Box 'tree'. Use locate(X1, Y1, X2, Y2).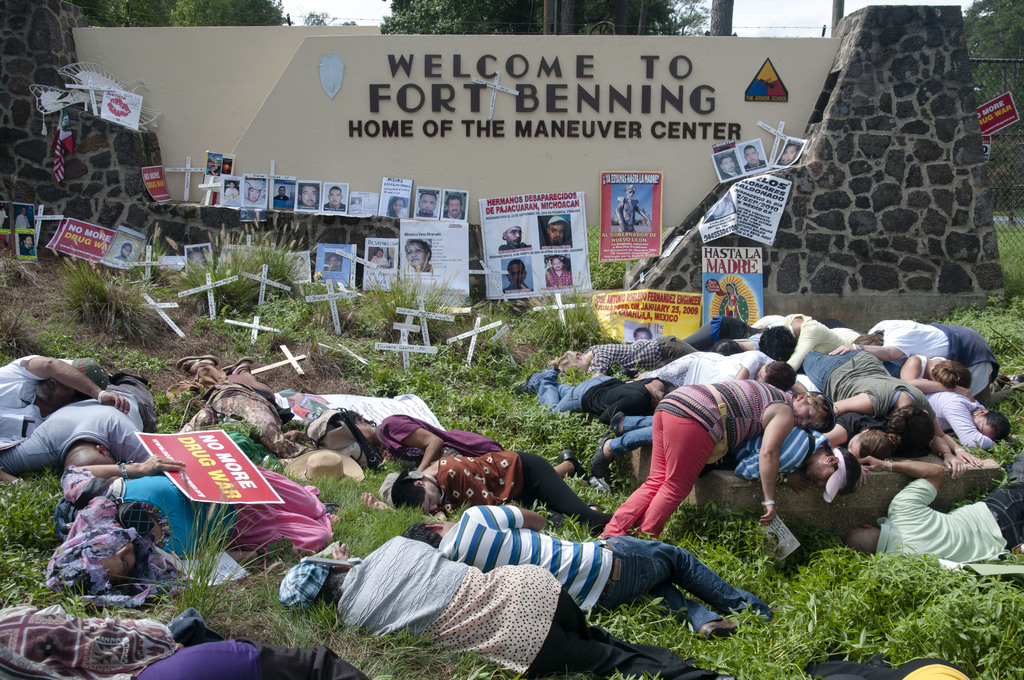
locate(377, 0, 716, 33).
